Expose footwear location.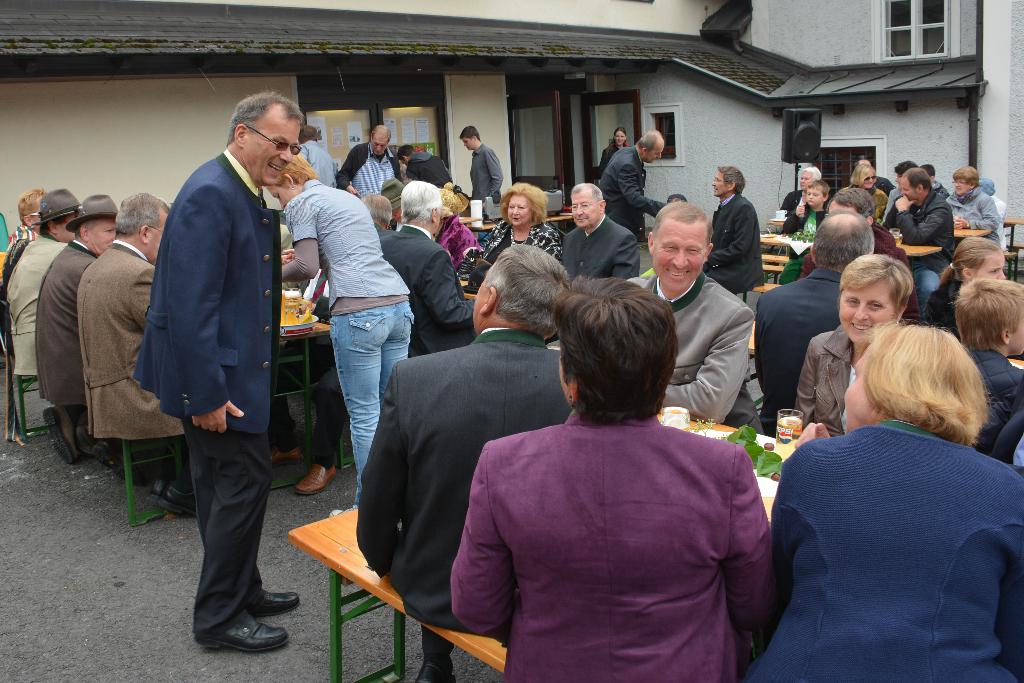
Exposed at {"x1": 191, "y1": 611, "x2": 292, "y2": 657}.
